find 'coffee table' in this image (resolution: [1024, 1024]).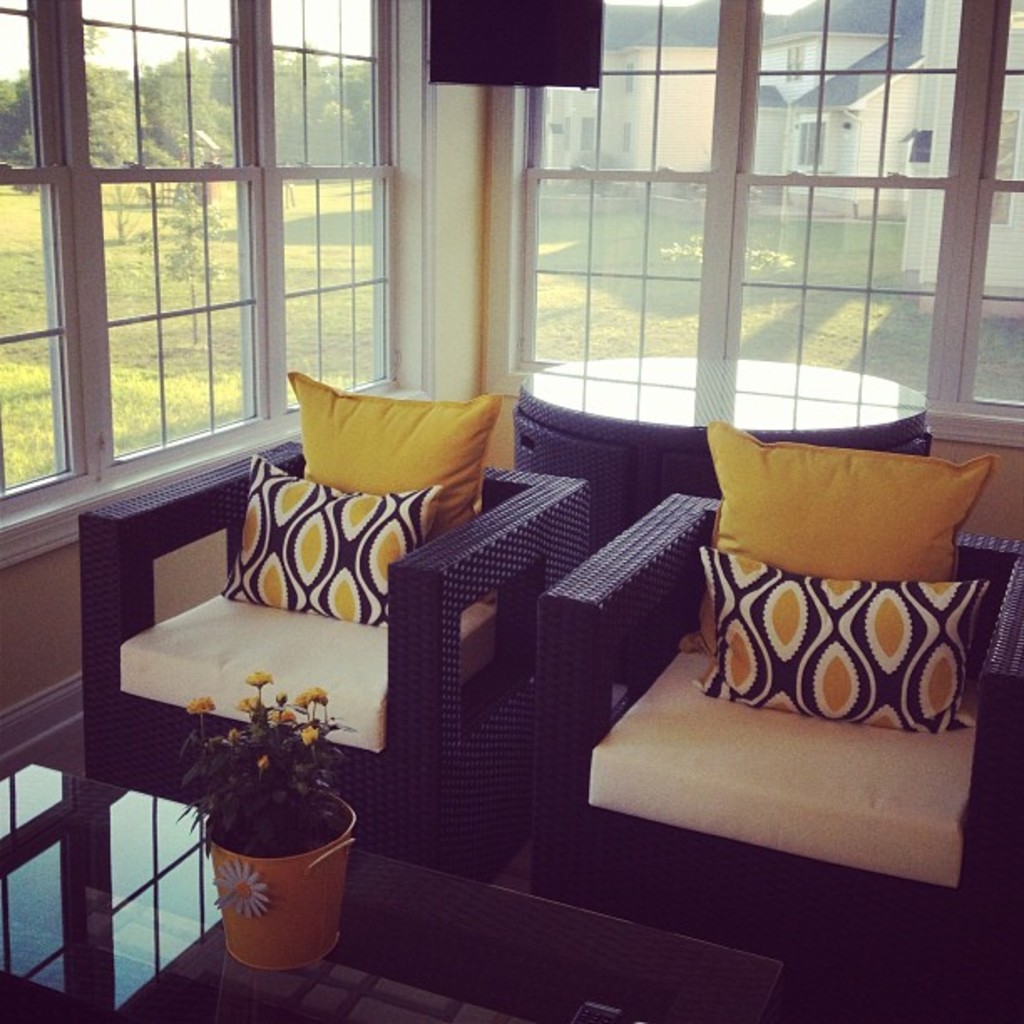
<bbox>0, 760, 785, 1022</bbox>.
